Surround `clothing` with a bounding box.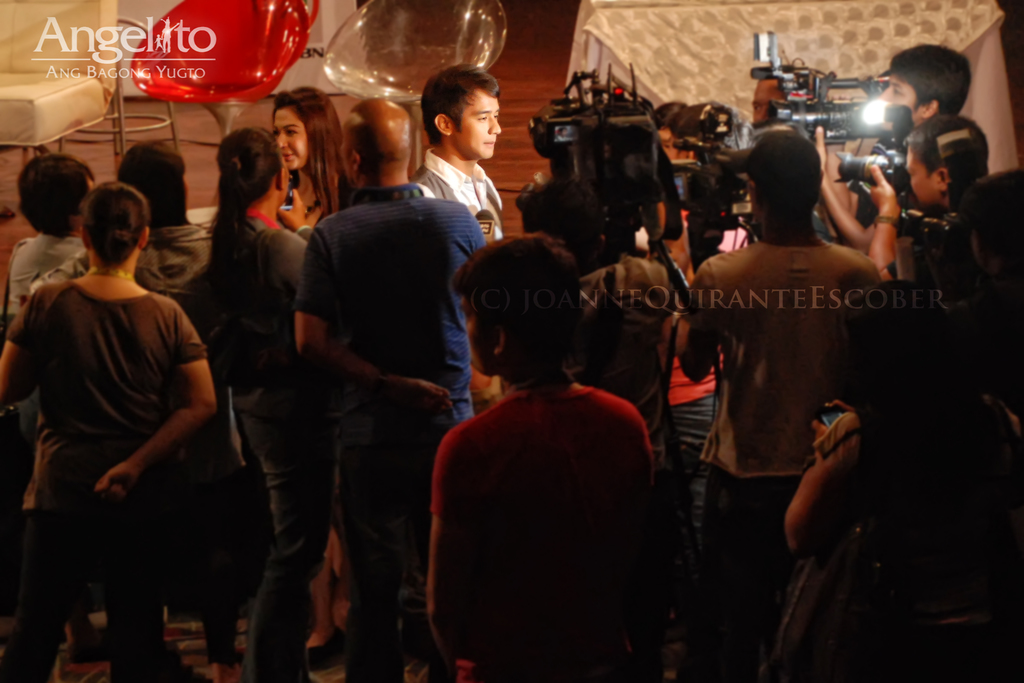
[660, 255, 729, 588].
